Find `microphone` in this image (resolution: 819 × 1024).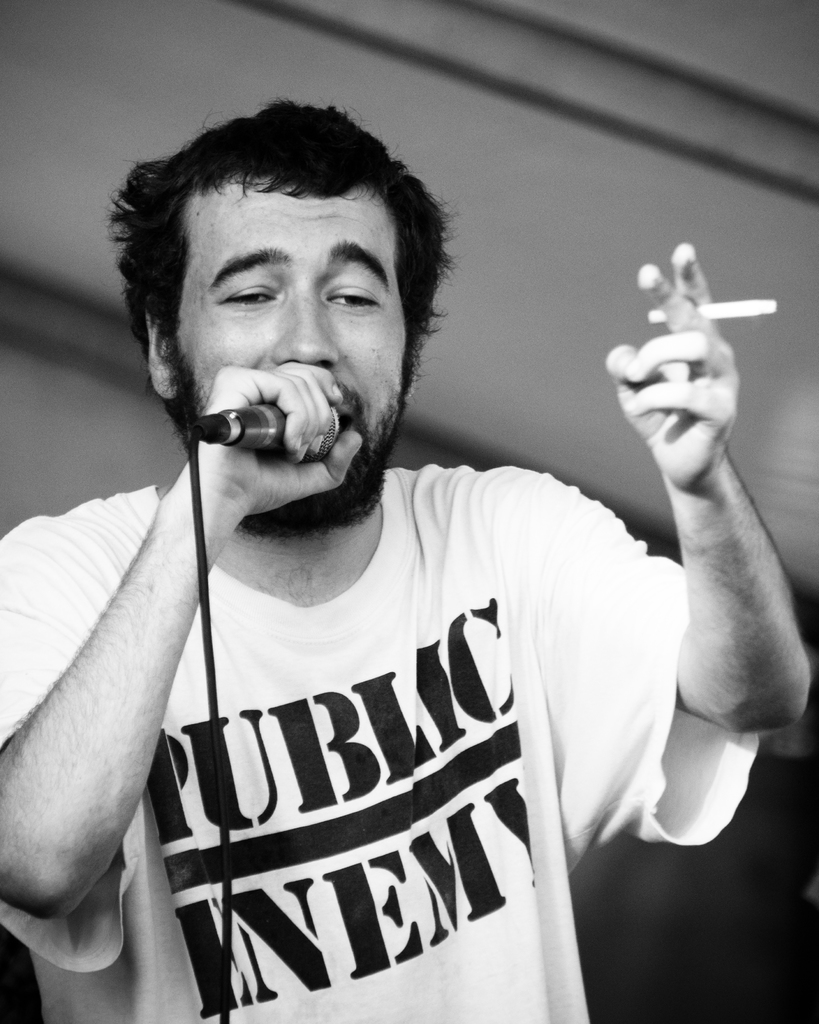
228,398,342,461.
